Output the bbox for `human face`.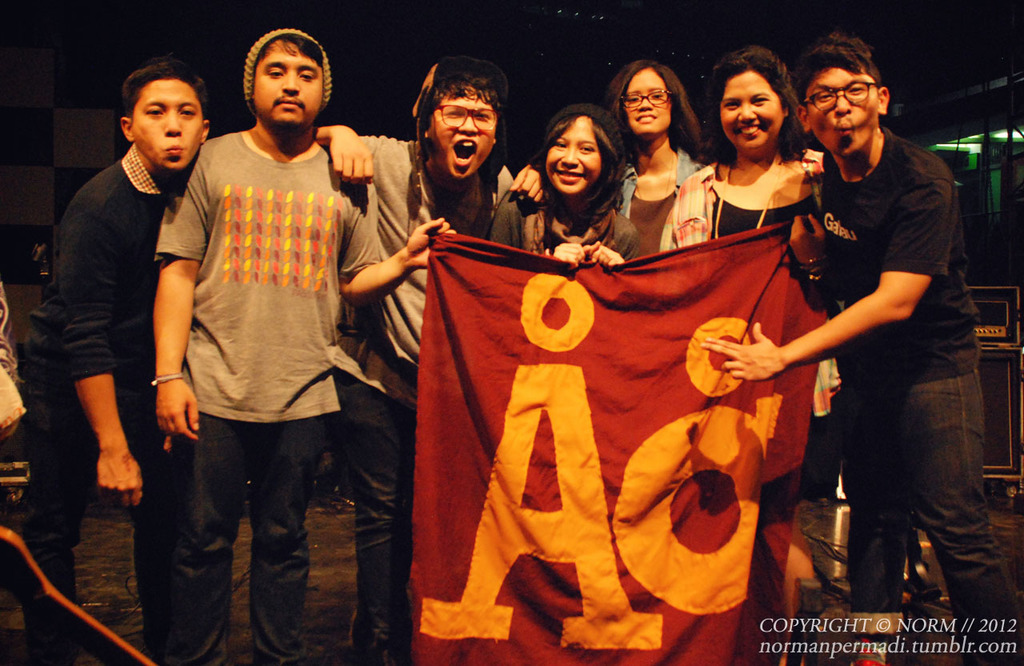
Rect(250, 33, 324, 132).
